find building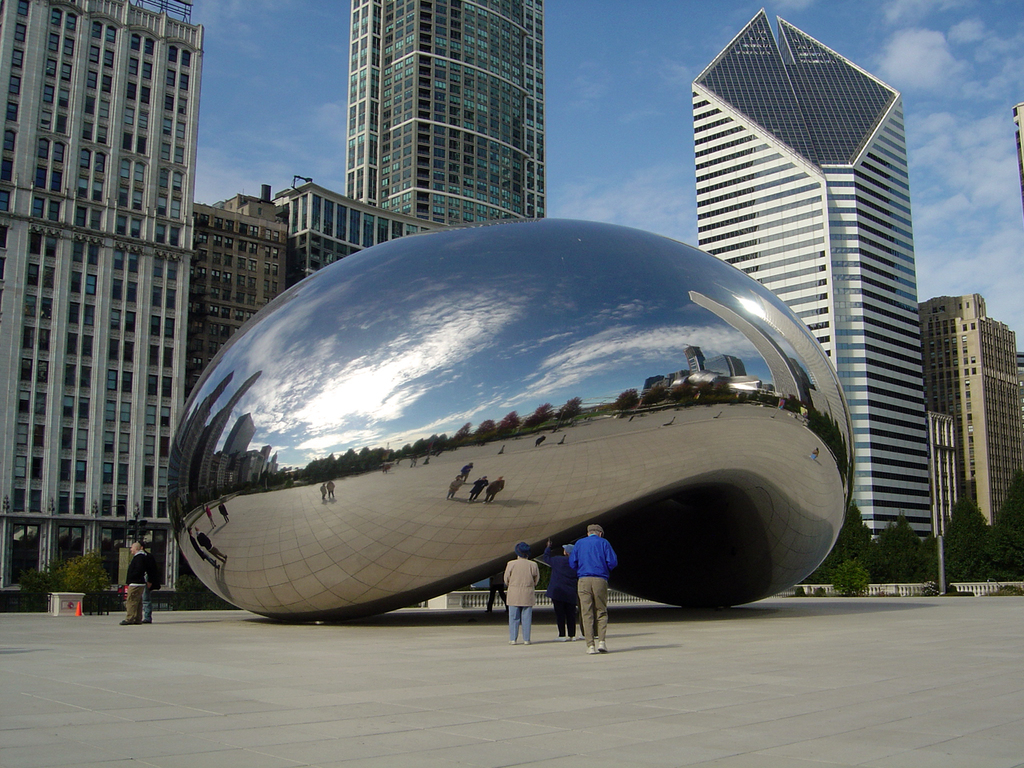
locate(271, 171, 453, 278)
